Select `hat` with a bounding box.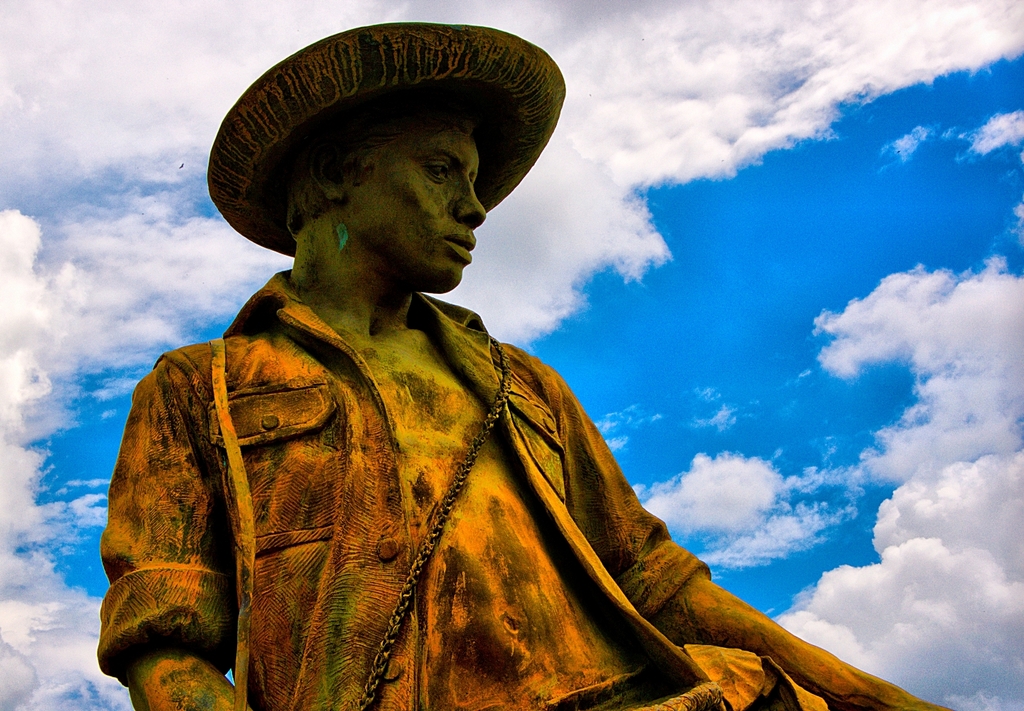
208 24 568 263.
